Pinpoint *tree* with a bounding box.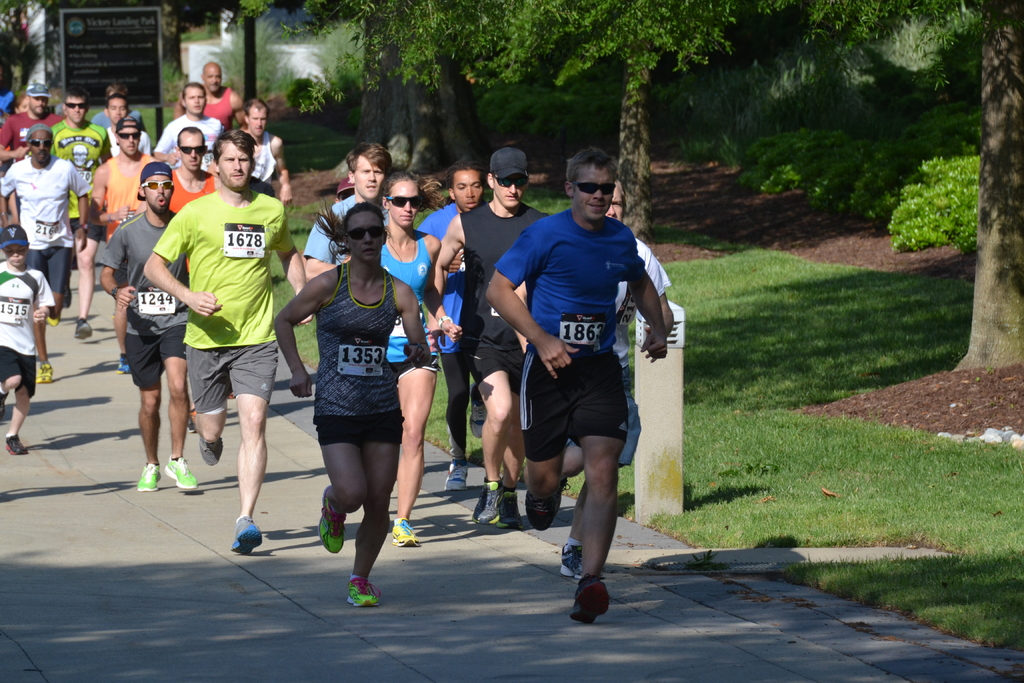
[385,0,442,172].
